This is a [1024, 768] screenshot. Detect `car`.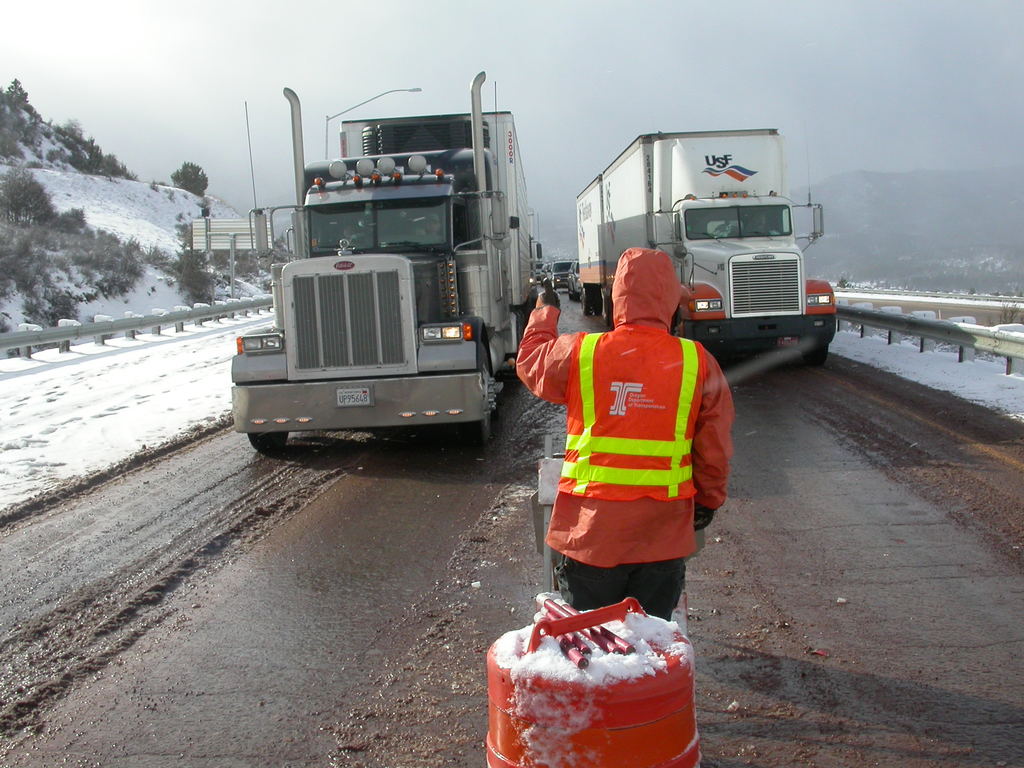
x1=551 y1=259 x2=572 y2=288.
